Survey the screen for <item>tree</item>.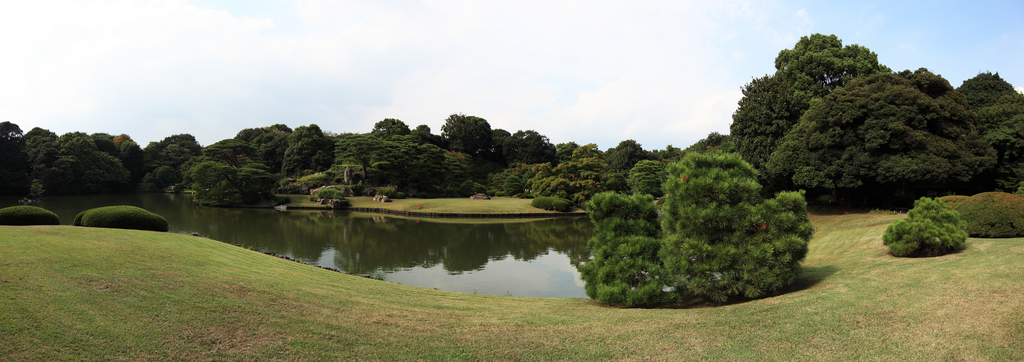
Survey found: {"x1": 950, "y1": 55, "x2": 1023, "y2": 201}.
